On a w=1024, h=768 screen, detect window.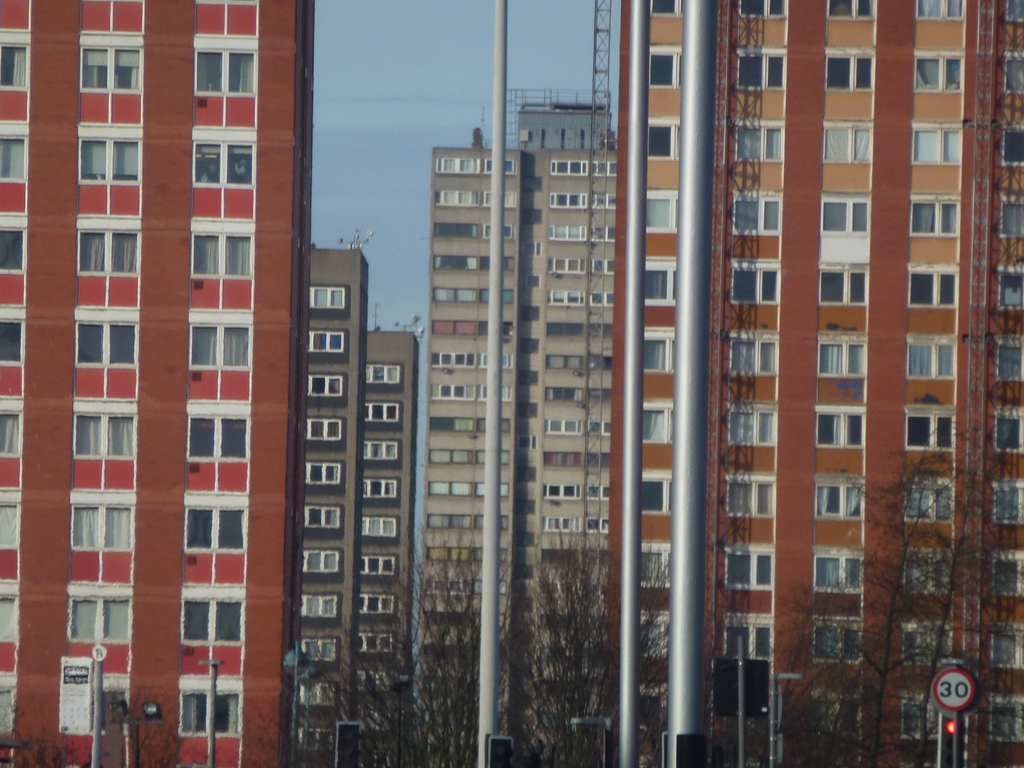
{"x1": 723, "y1": 542, "x2": 771, "y2": 593}.
